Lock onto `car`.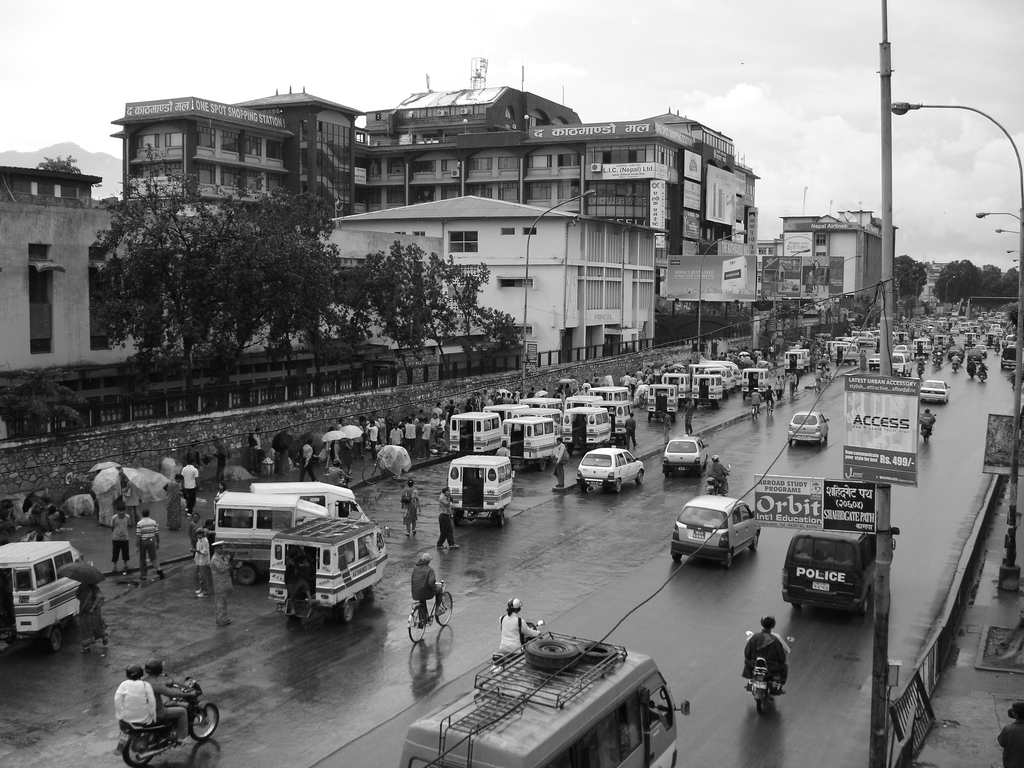
Locked: left=920, top=380, right=952, bottom=408.
